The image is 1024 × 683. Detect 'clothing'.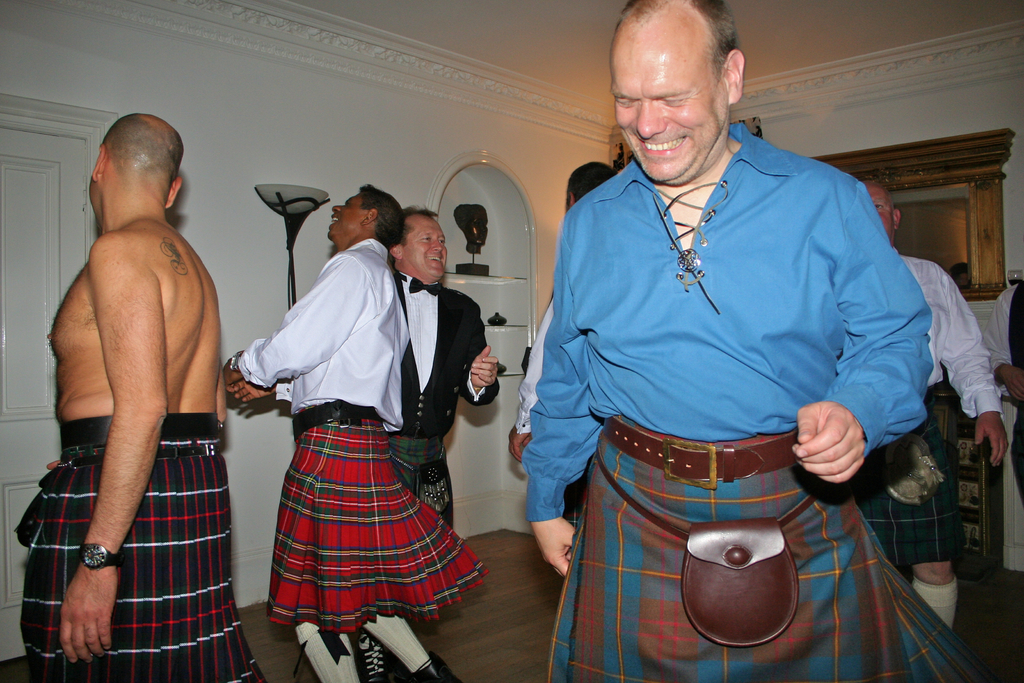
Detection: (left=986, top=281, right=1023, bottom=514).
